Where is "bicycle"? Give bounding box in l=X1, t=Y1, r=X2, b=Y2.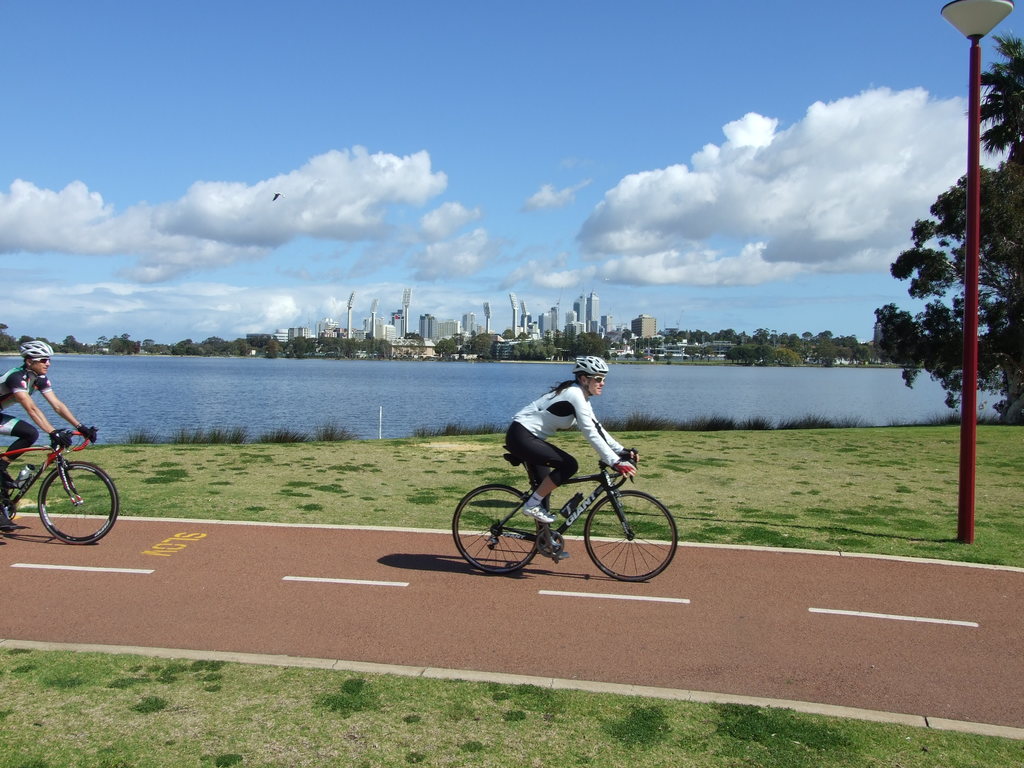
l=435, t=434, r=676, b=580.
